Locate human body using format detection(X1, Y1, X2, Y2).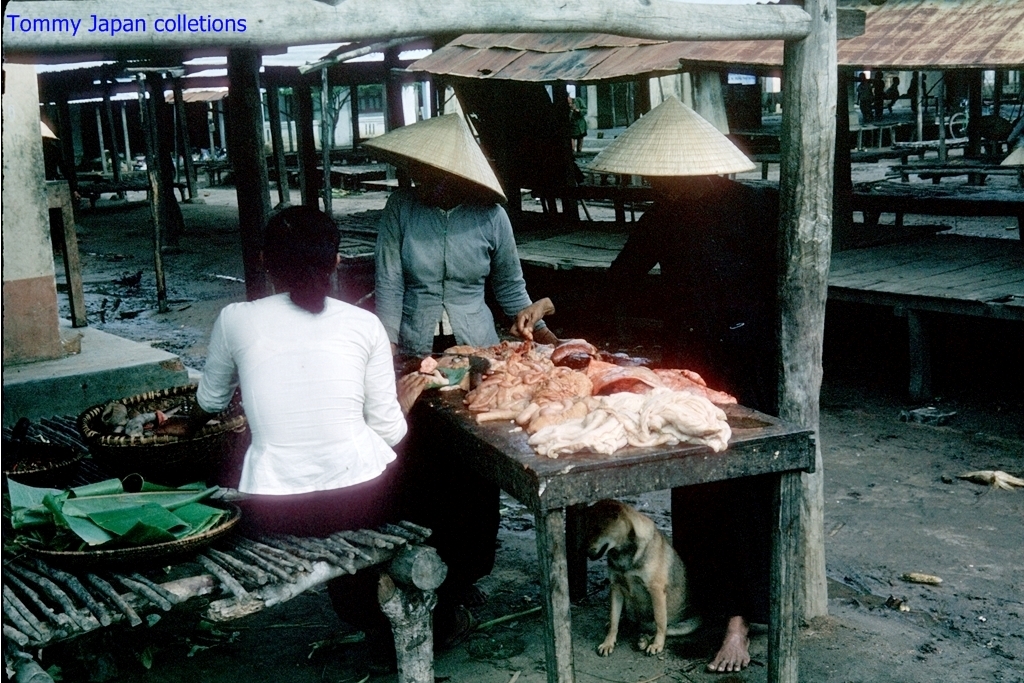
detection(513, 174, 787, 675).
